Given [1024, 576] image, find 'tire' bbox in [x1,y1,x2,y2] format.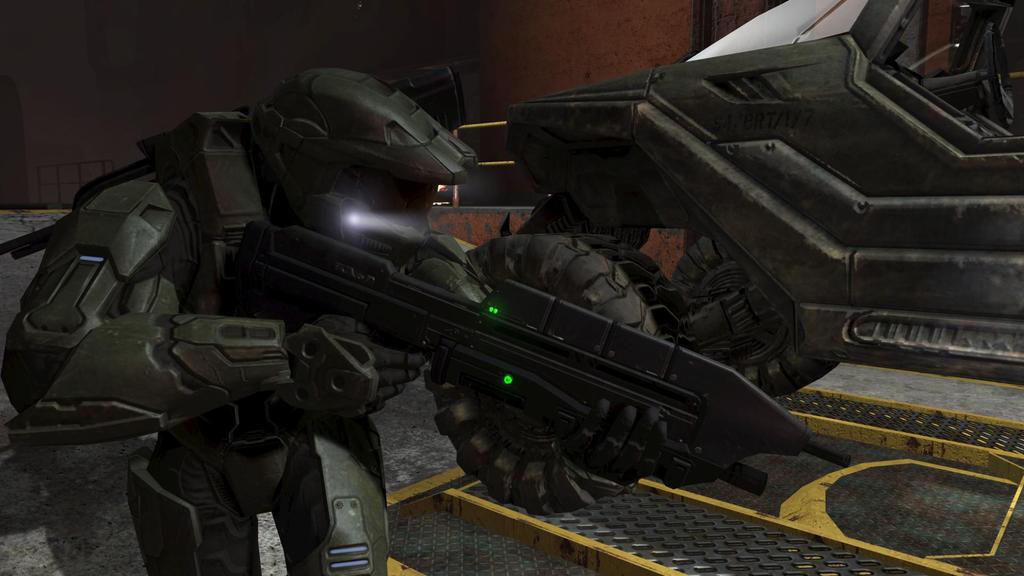
[424,228,663,518].
